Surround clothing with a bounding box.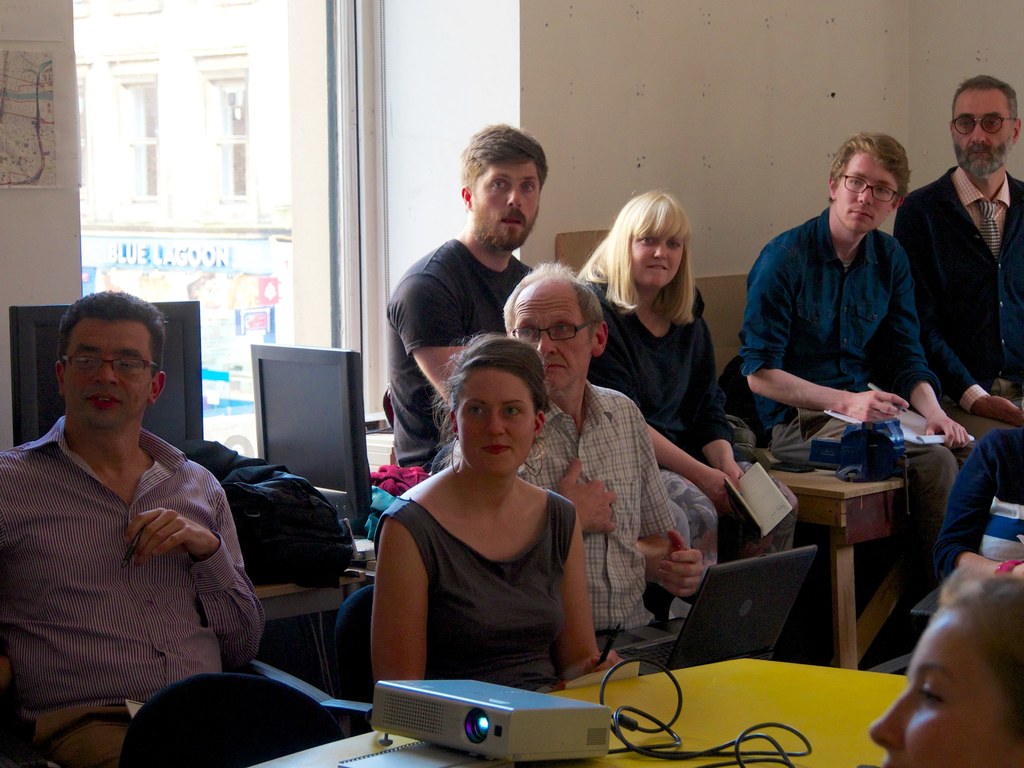
580,271,801,575.
